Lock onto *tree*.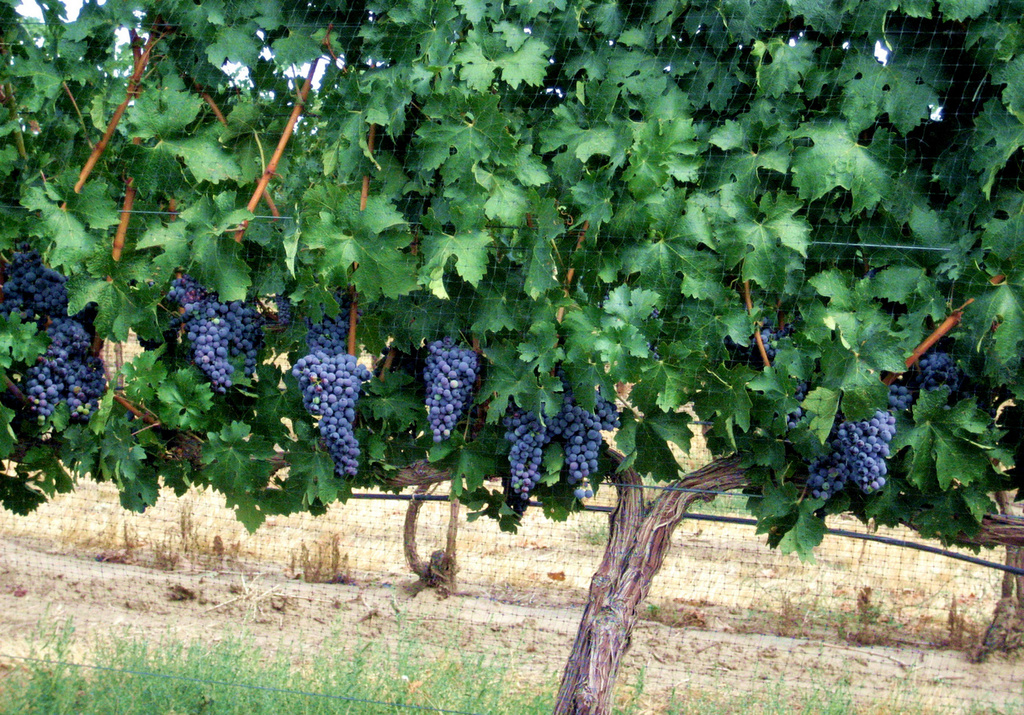
Locked: [4, 7, 1023, 714].
